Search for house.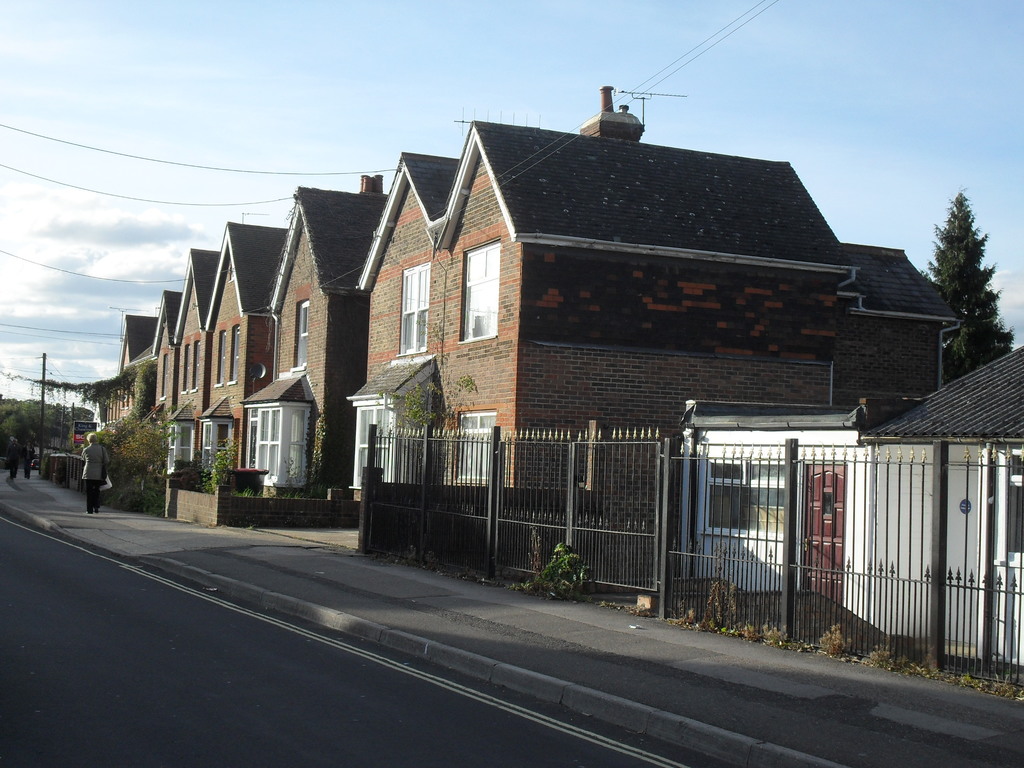
Found at [145,220,289,502].
